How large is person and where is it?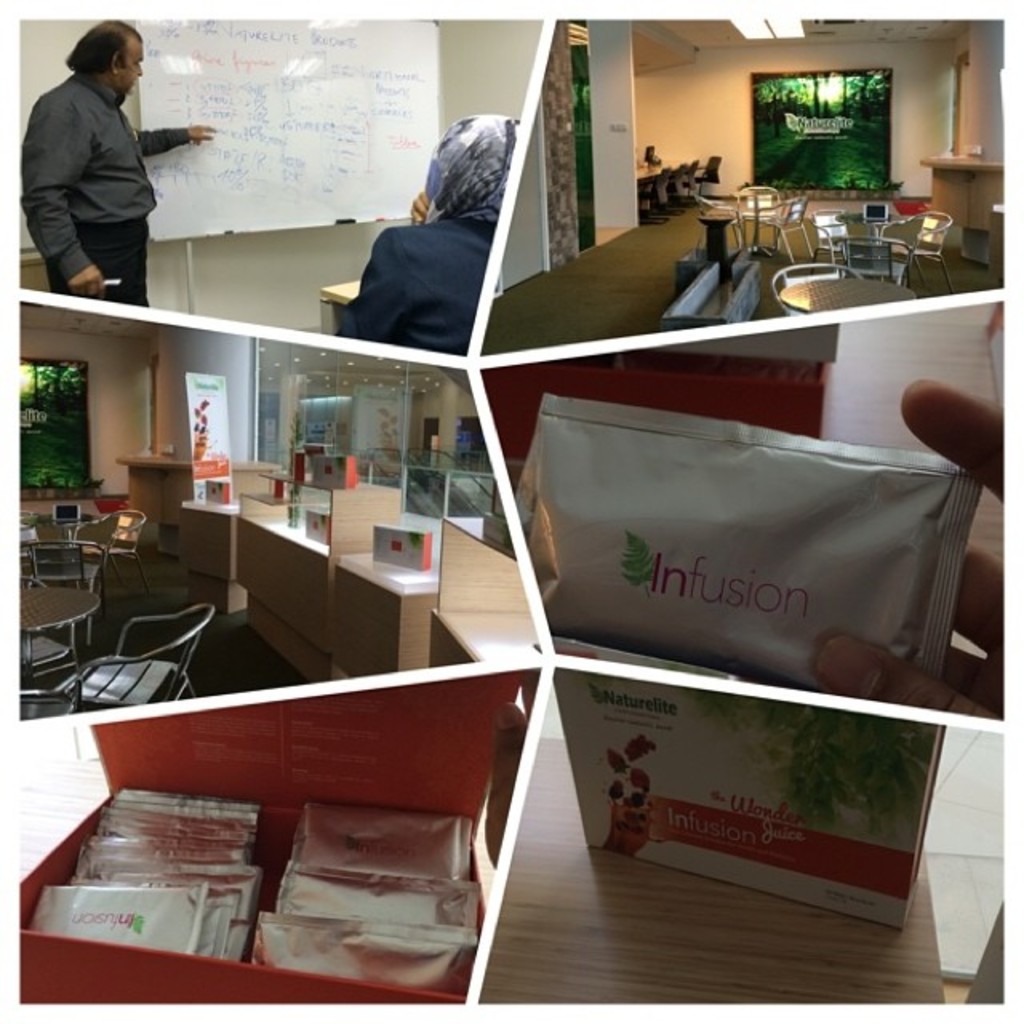
Bounding box: <bbox>14, 5, 189, 328</bbox>.
